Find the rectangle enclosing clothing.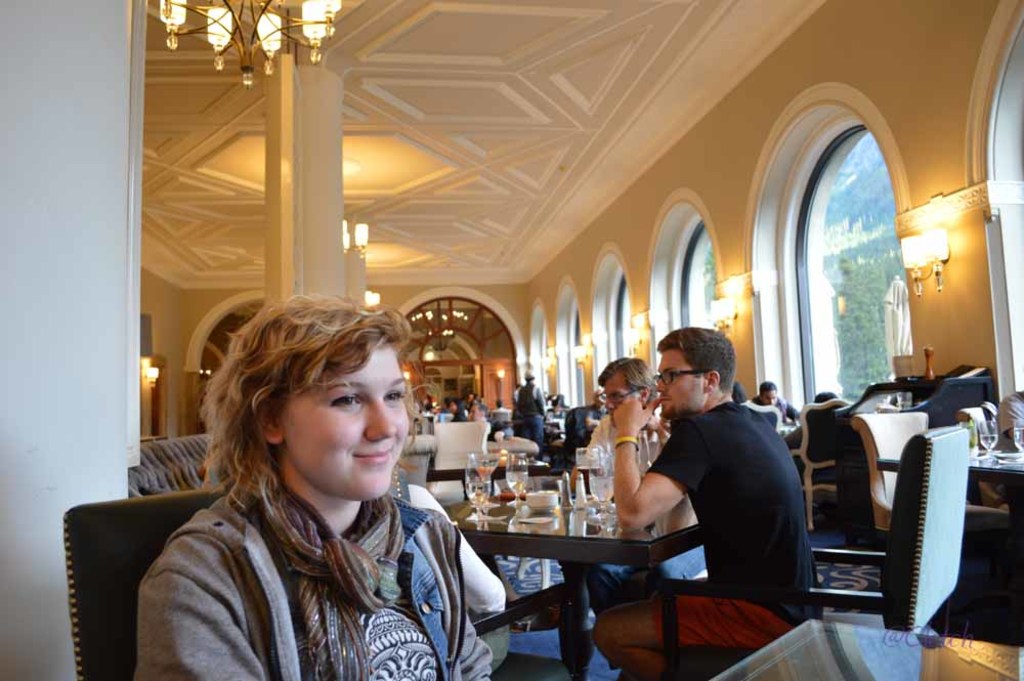
rect(449, 401, 484, 422).
